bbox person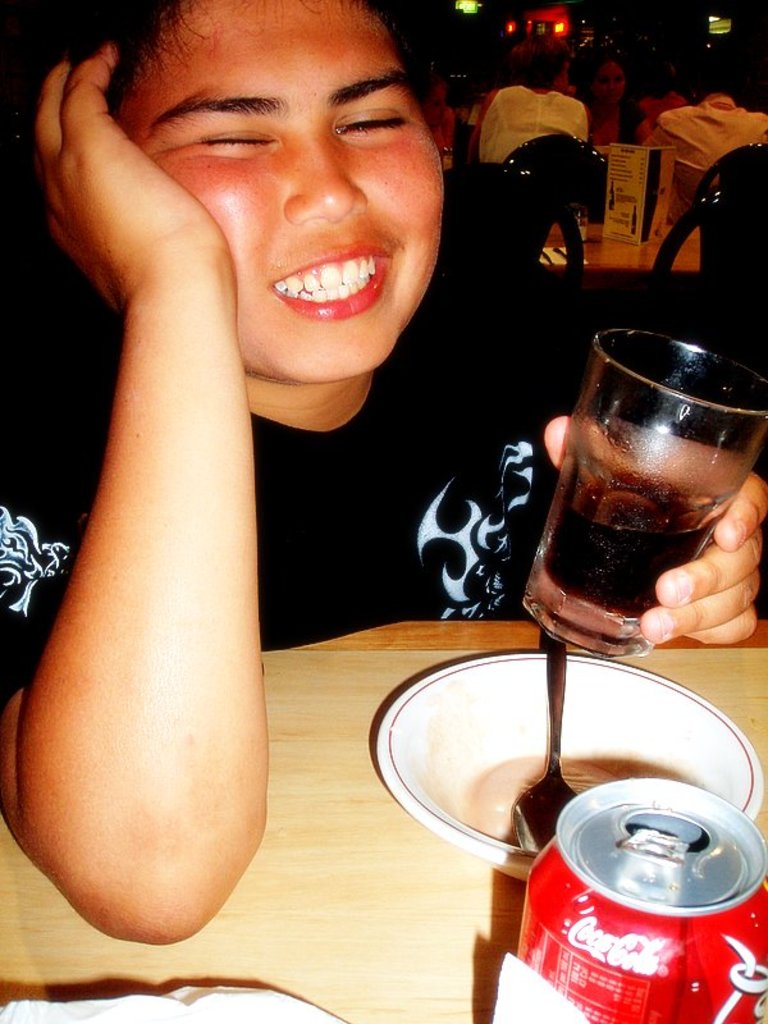
[15,12,760,955]
